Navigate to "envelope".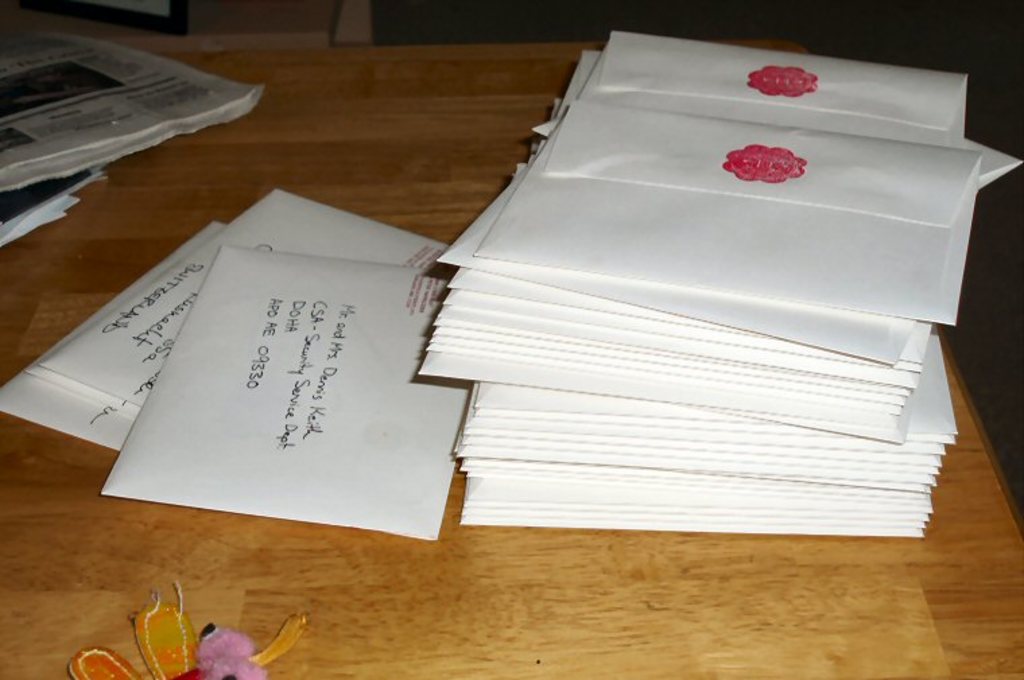
Navigation target: rect(1, 189, 469, 539).
